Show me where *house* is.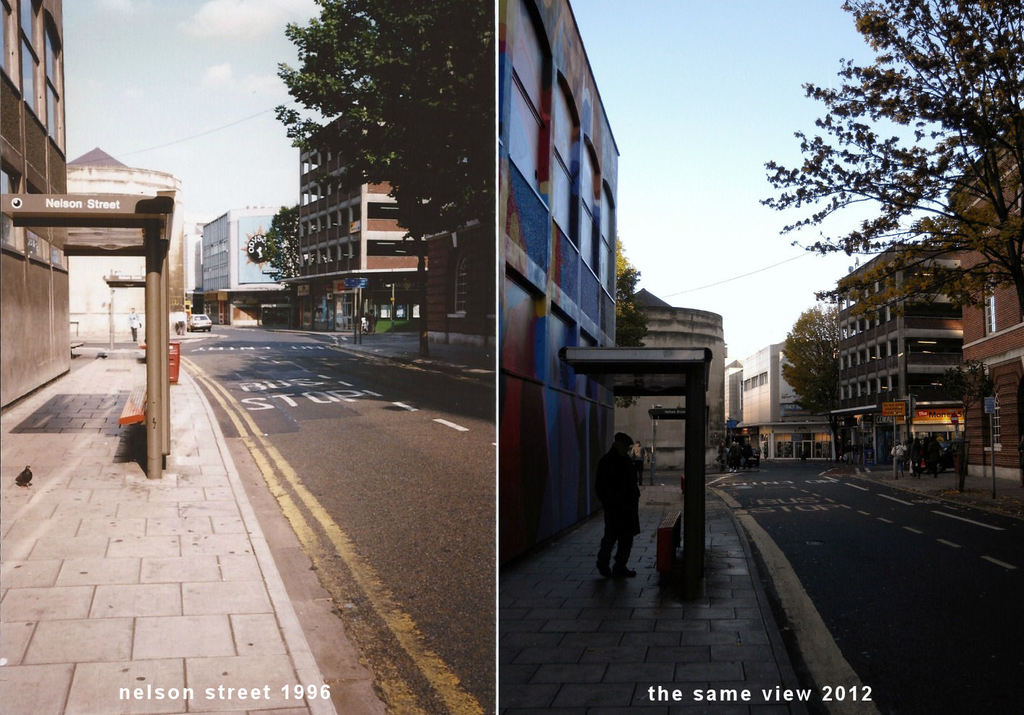
*house* is at 831, 107, 1023, 486.
